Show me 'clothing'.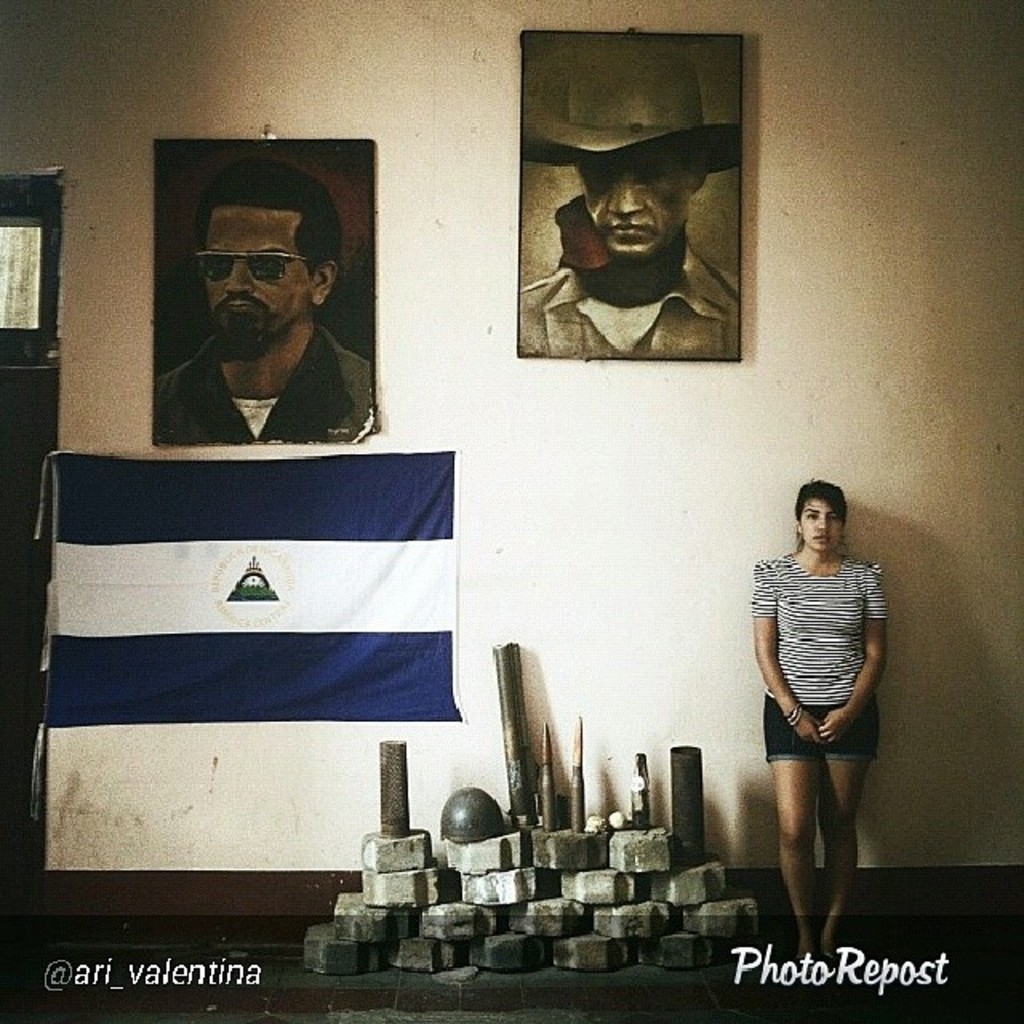
'clothing' is here: bbox=[152, 330, 371, 438].
